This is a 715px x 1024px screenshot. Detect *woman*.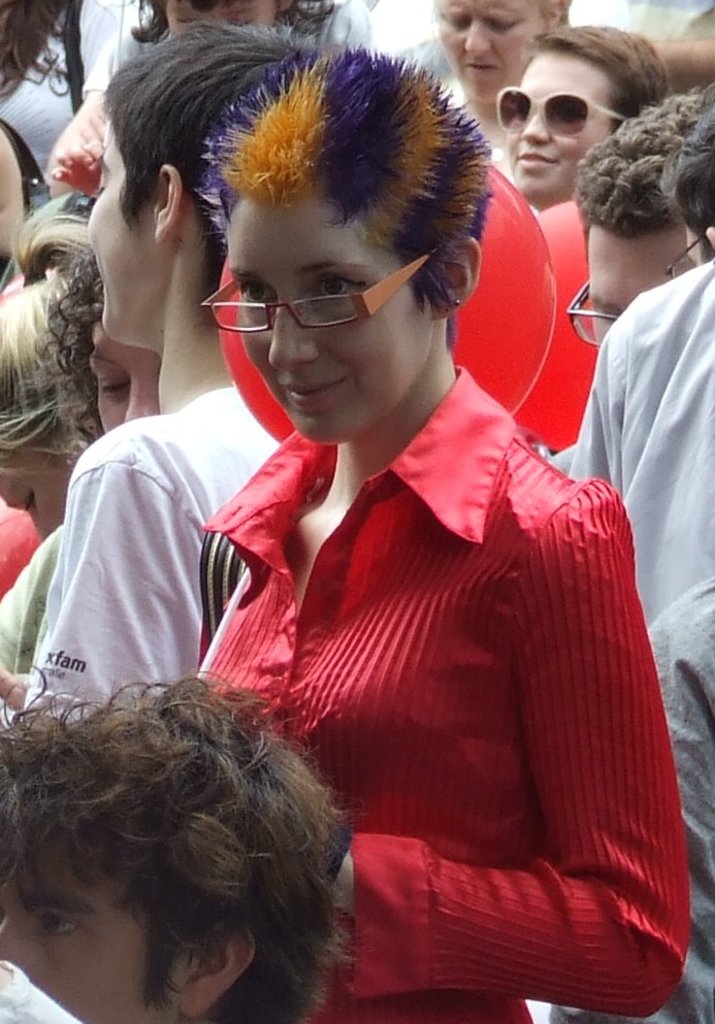
box(0, 243, 168, 707).
